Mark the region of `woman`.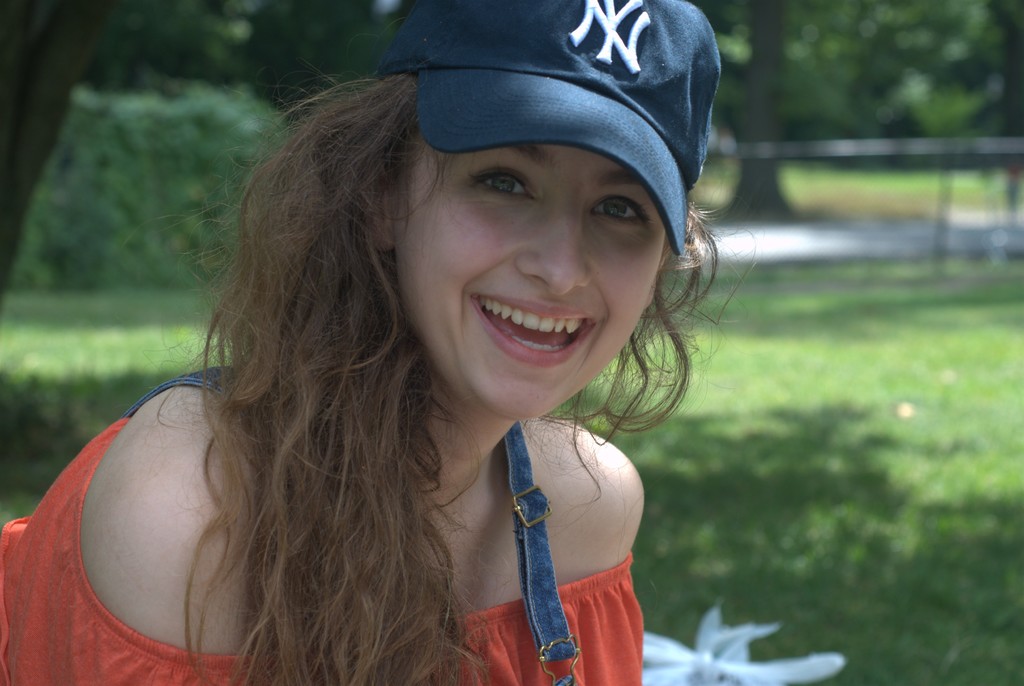
Region: <box>1,1,733,685</box>.
